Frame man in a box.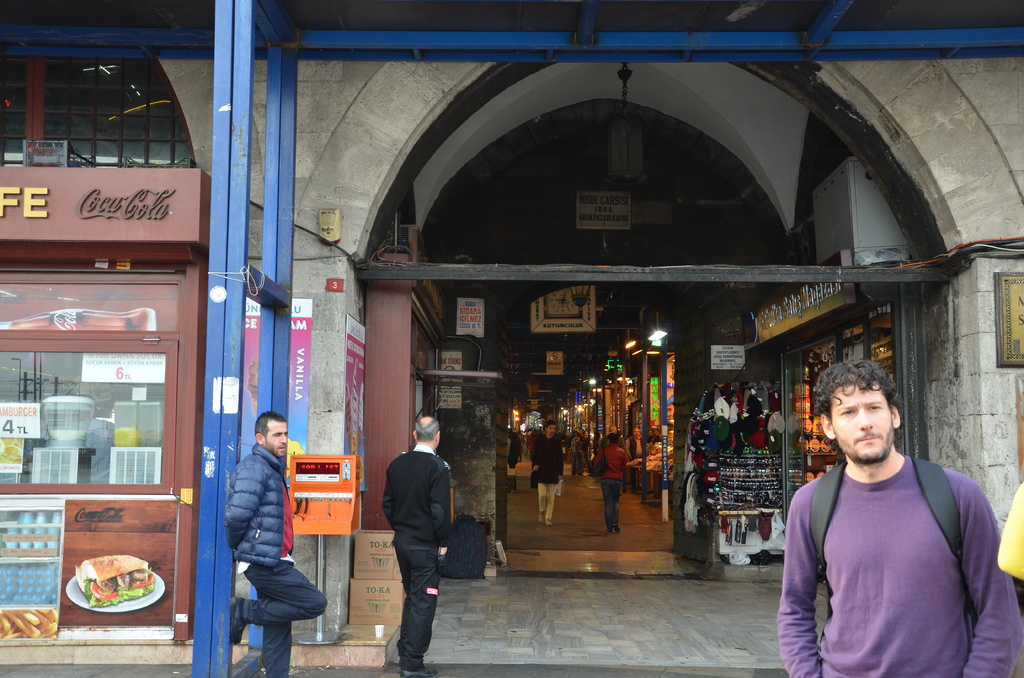
509:427:521:490.
